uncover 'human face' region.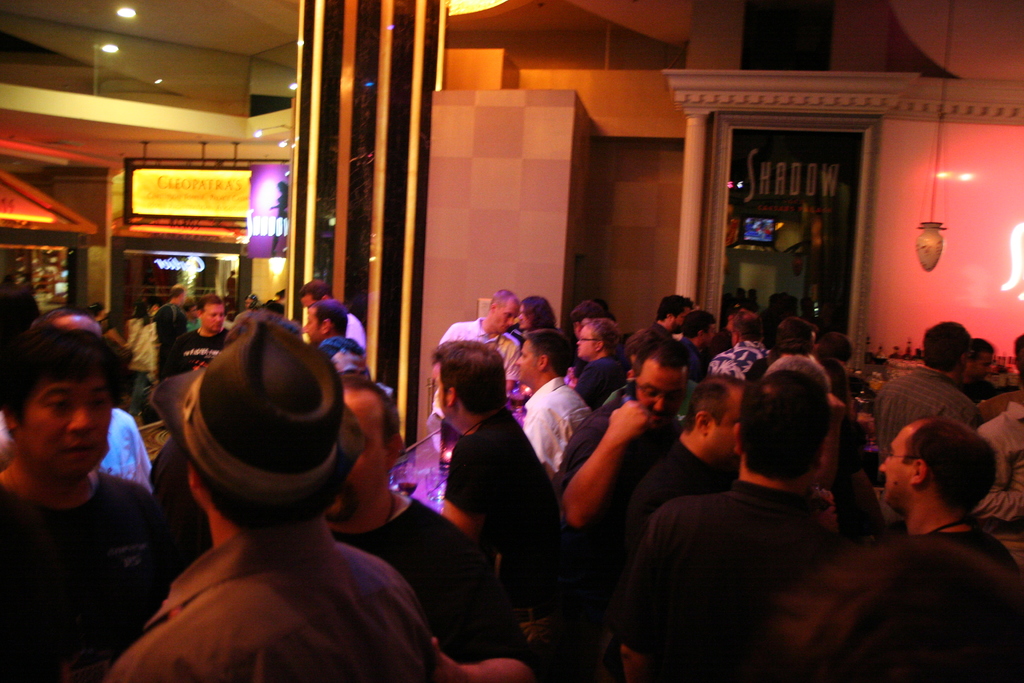
Uncovered: BBox(518, 300, 534, 330).
